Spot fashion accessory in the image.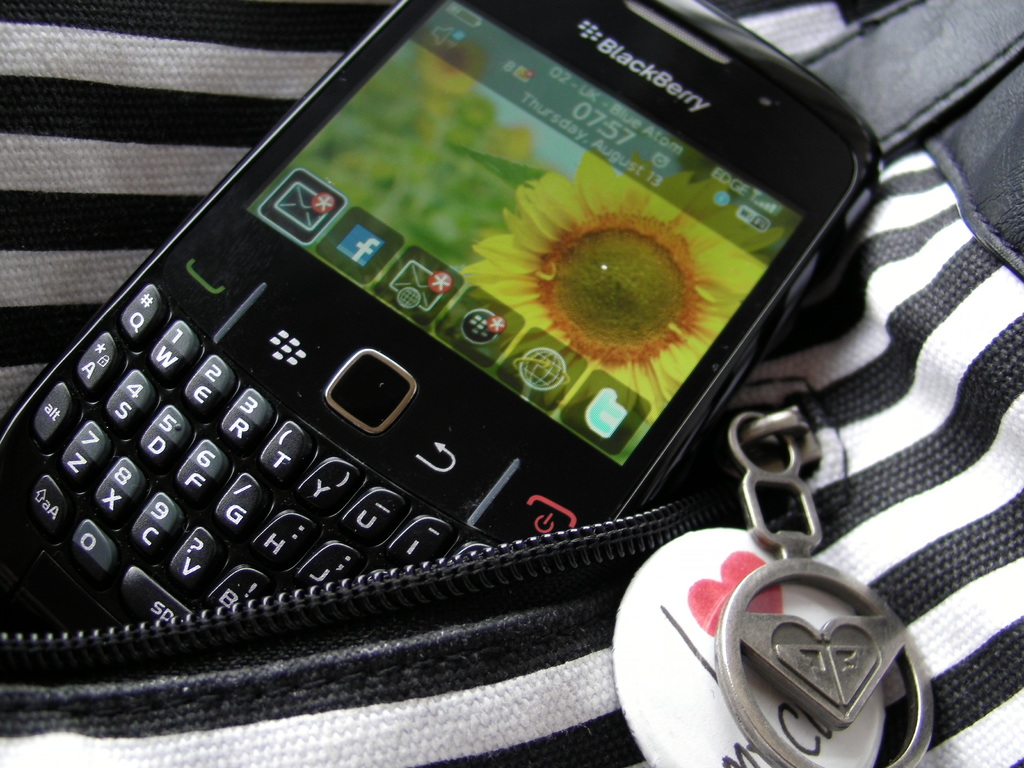
fashion accessory found at bbox=(0, 0, 1023, 767).
